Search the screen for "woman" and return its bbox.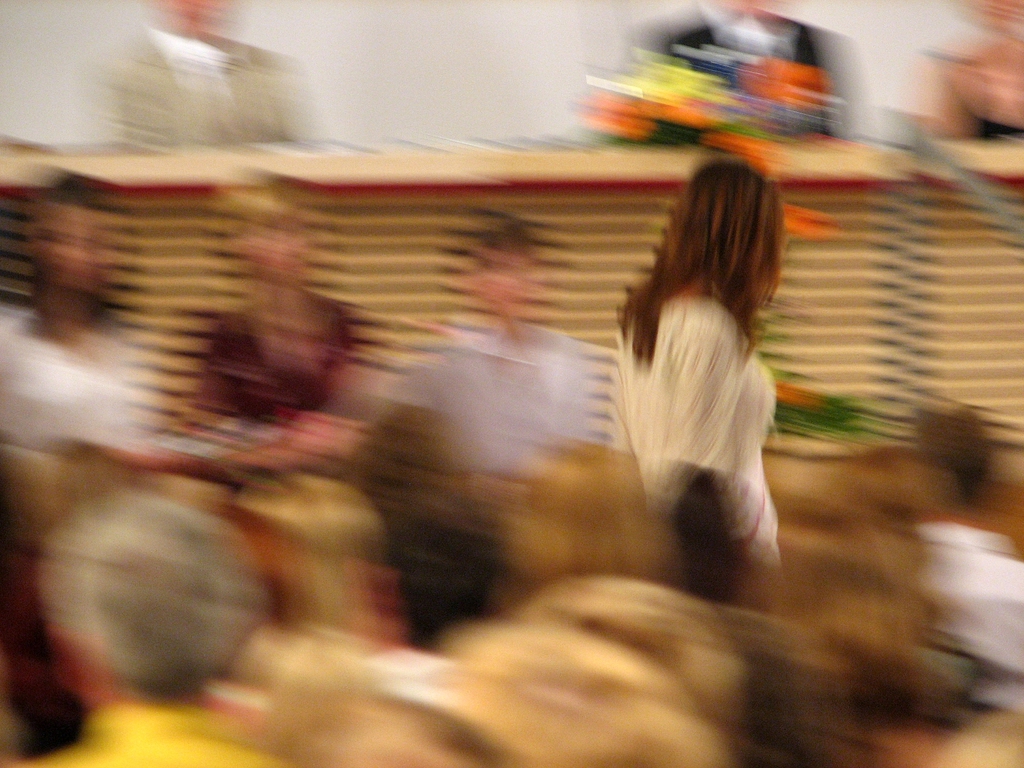
Found: x1=583, y1=147, x2=817, y2=561.
